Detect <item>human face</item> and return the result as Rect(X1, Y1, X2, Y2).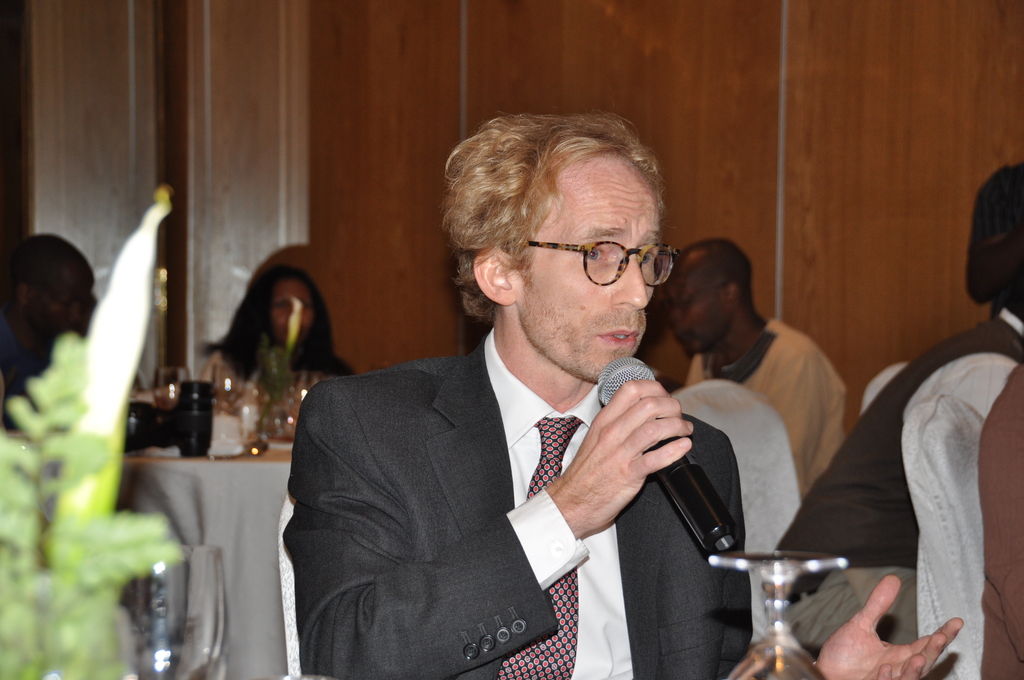
Rect(275, 282, 315, 343).
